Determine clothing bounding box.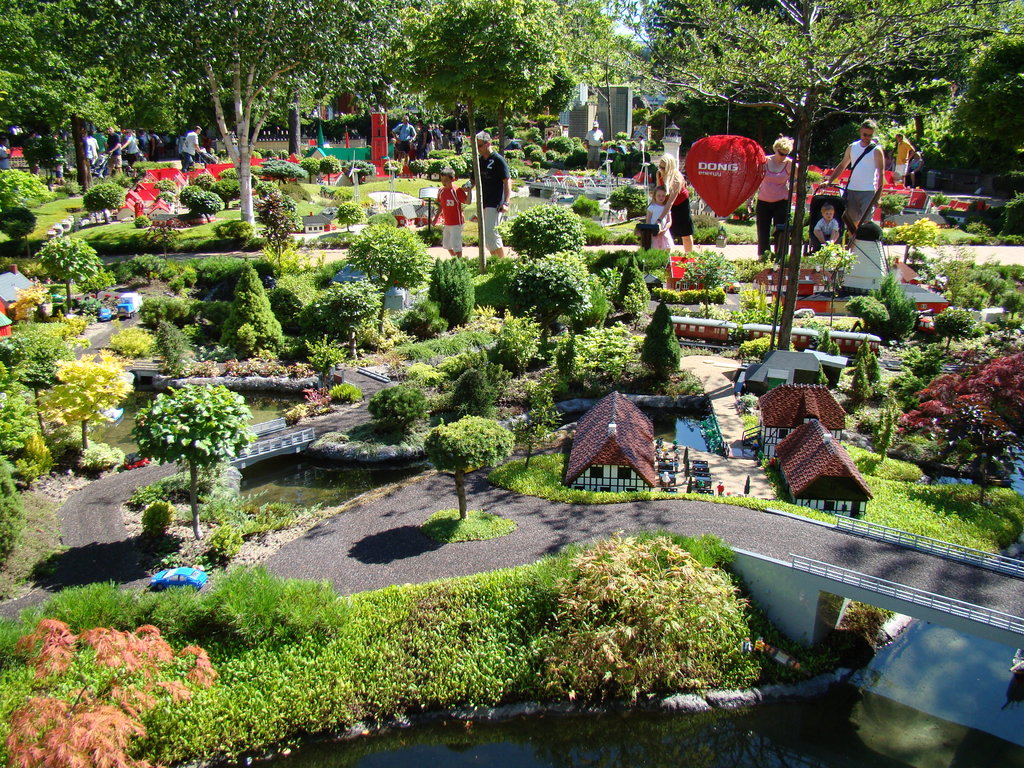
Determined: detection(472, 147, 502, 246).
